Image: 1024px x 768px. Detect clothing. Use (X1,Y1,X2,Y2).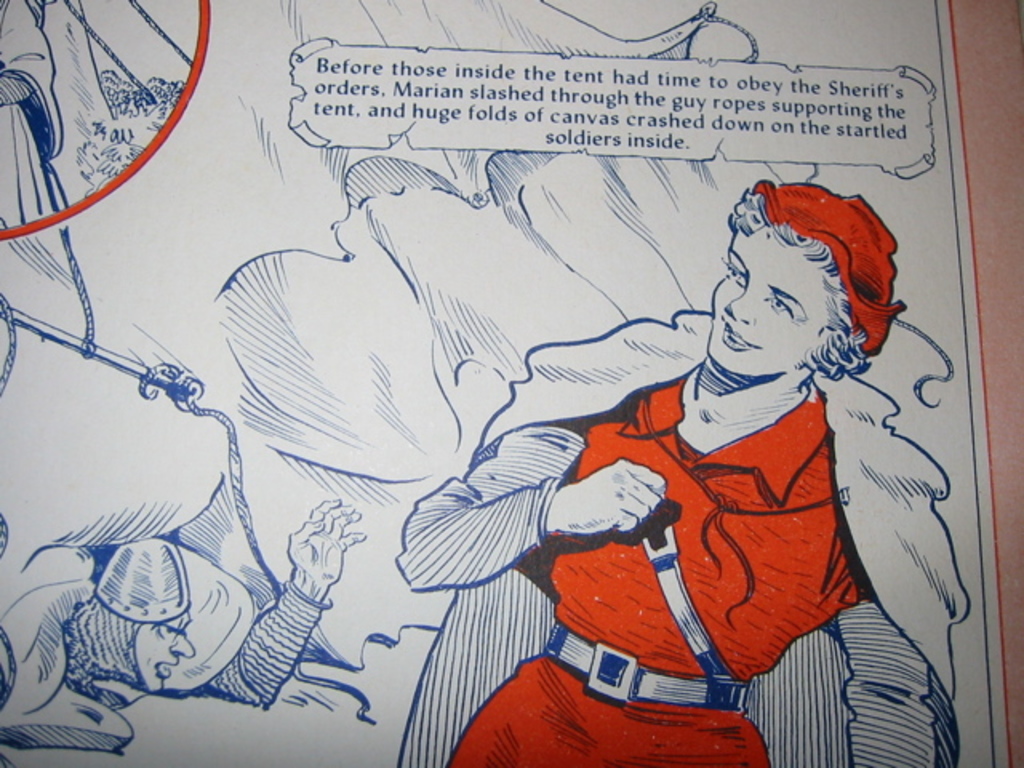
(491,336,896,726).
